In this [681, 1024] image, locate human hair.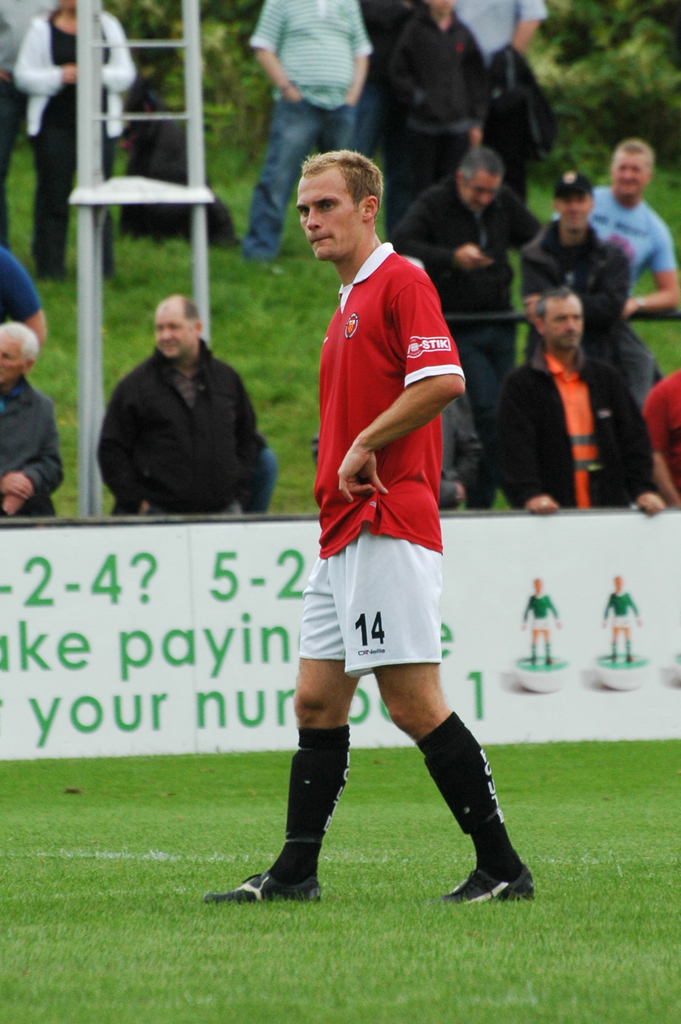
Bounding box: crop(302, 149, 382, 208).
